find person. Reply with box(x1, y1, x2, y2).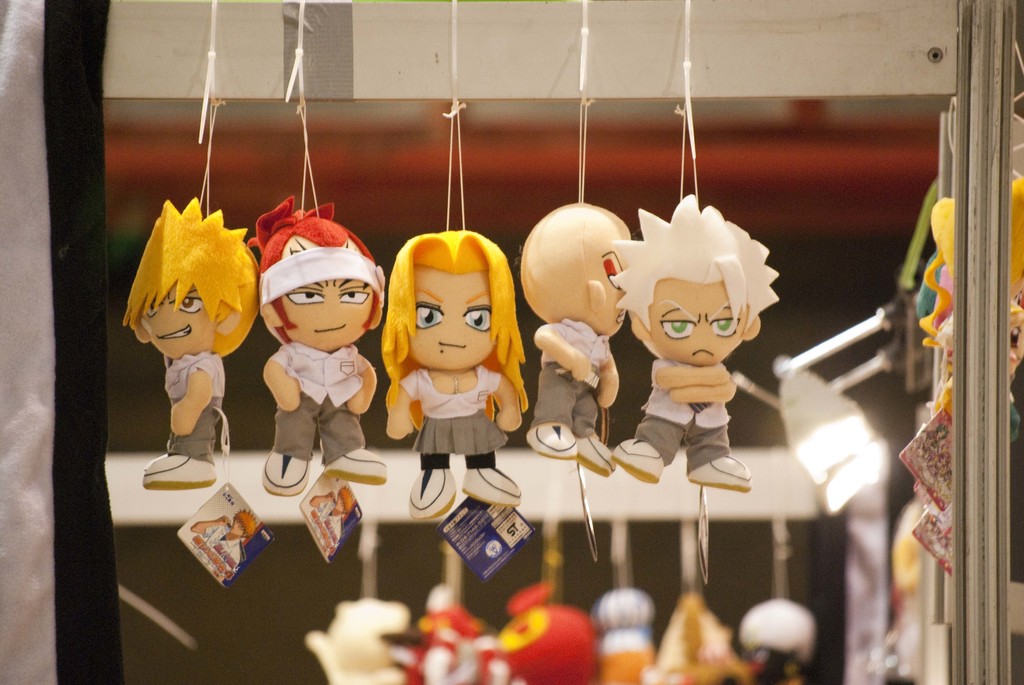
box(231, 182, 385, 529).
